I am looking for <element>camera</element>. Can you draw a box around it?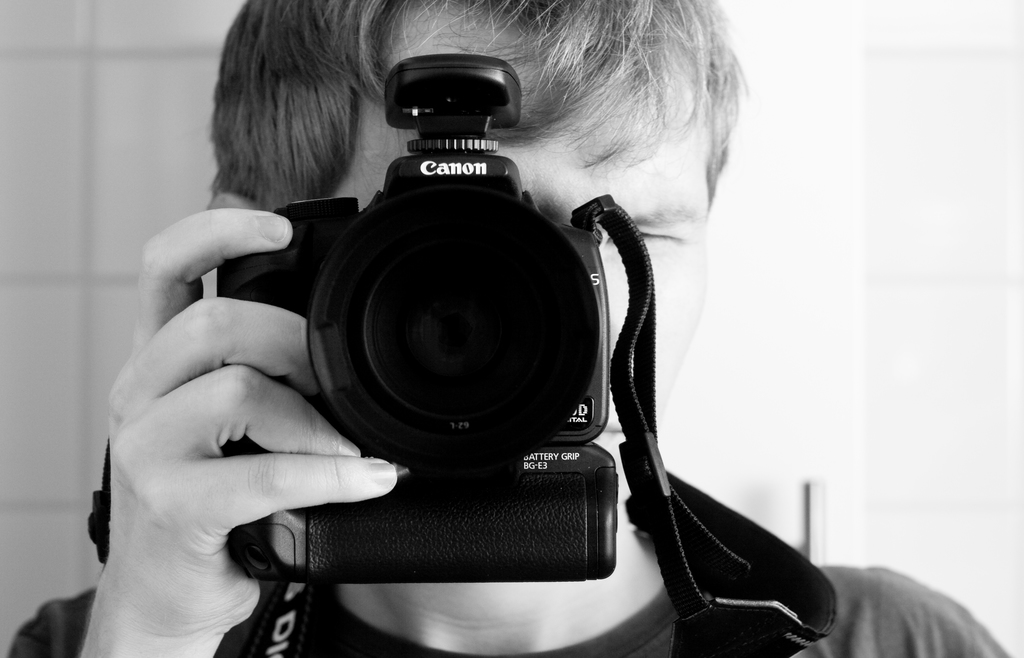
Sure, the bounding box is bbox(216, 54, 620, 587).
